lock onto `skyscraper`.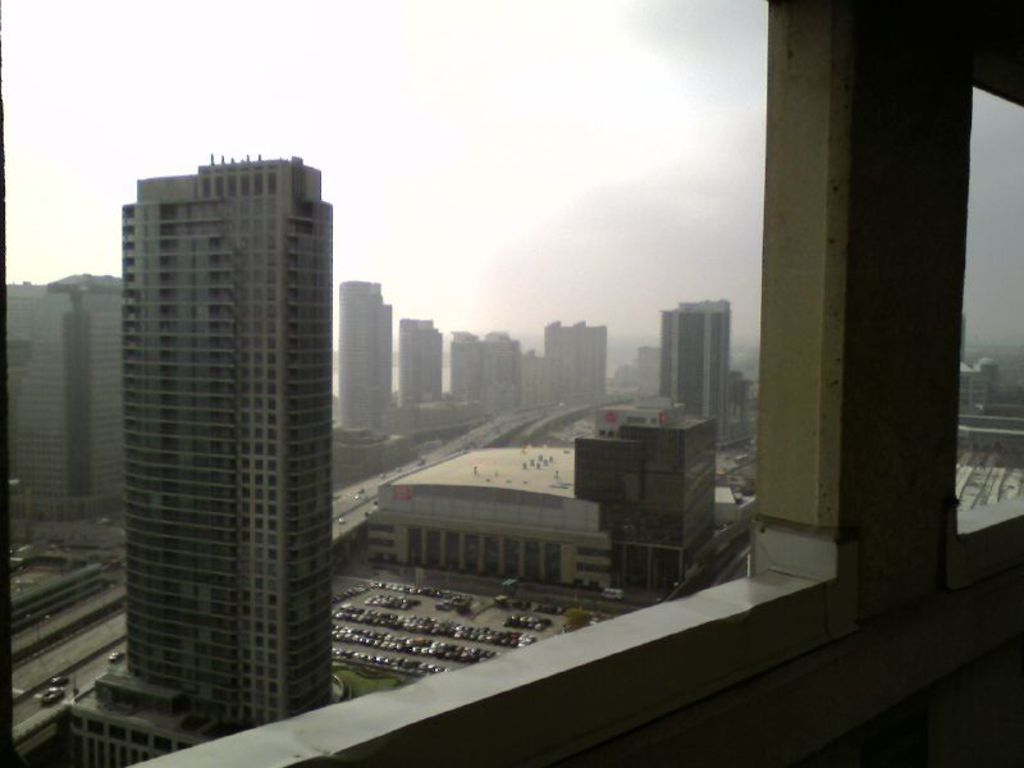
Locked: 338 278 396 428.
